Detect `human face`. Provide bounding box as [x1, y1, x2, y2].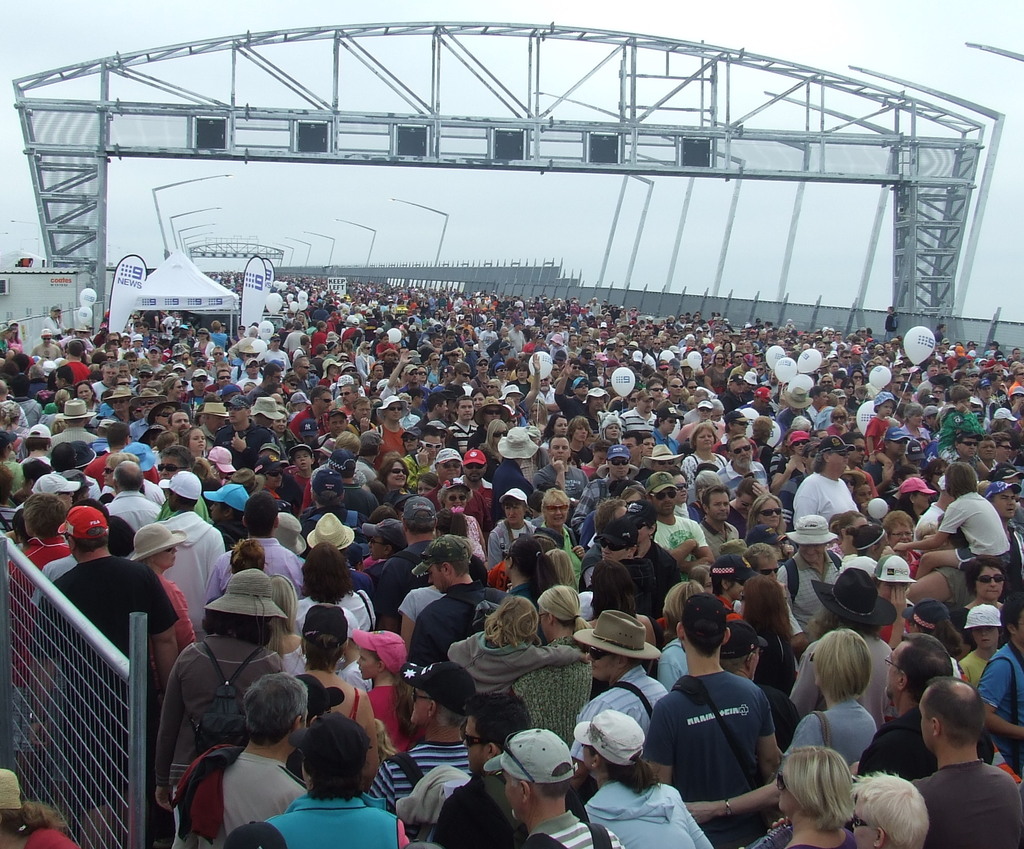
[584, 647, 616, 679].
